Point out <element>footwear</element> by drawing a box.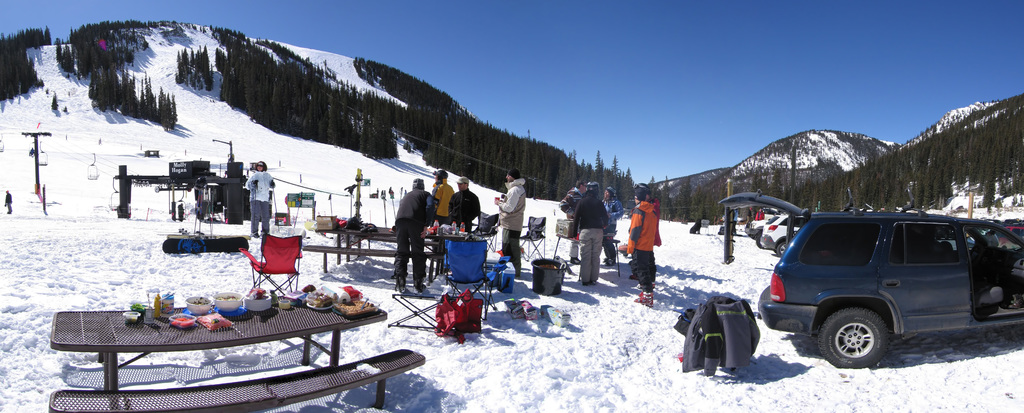
257, 231, 269, 239.
